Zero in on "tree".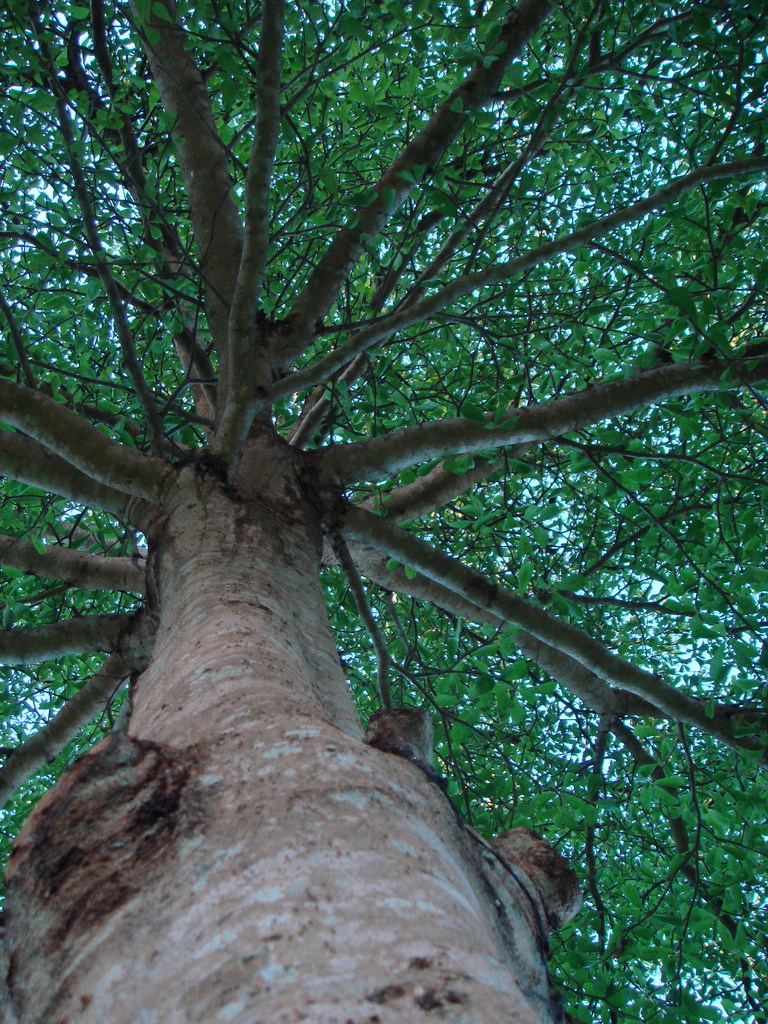
Zeroed in: x1=0, y1=0, x2=767, y2=1023.
